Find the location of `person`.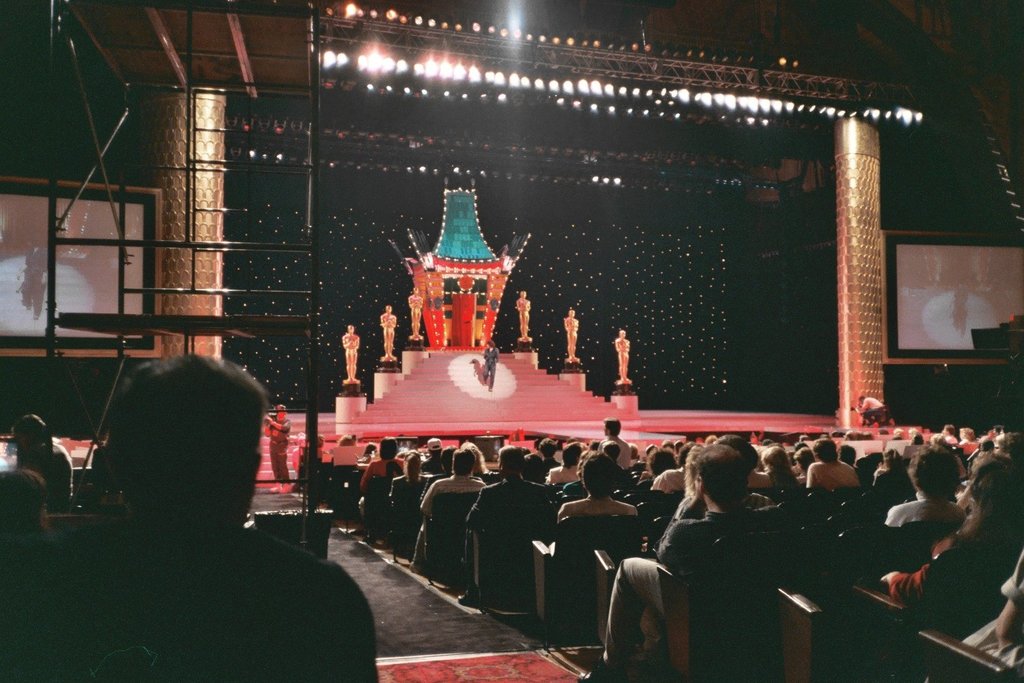
Location: <box>613,327,629,384</box>.
